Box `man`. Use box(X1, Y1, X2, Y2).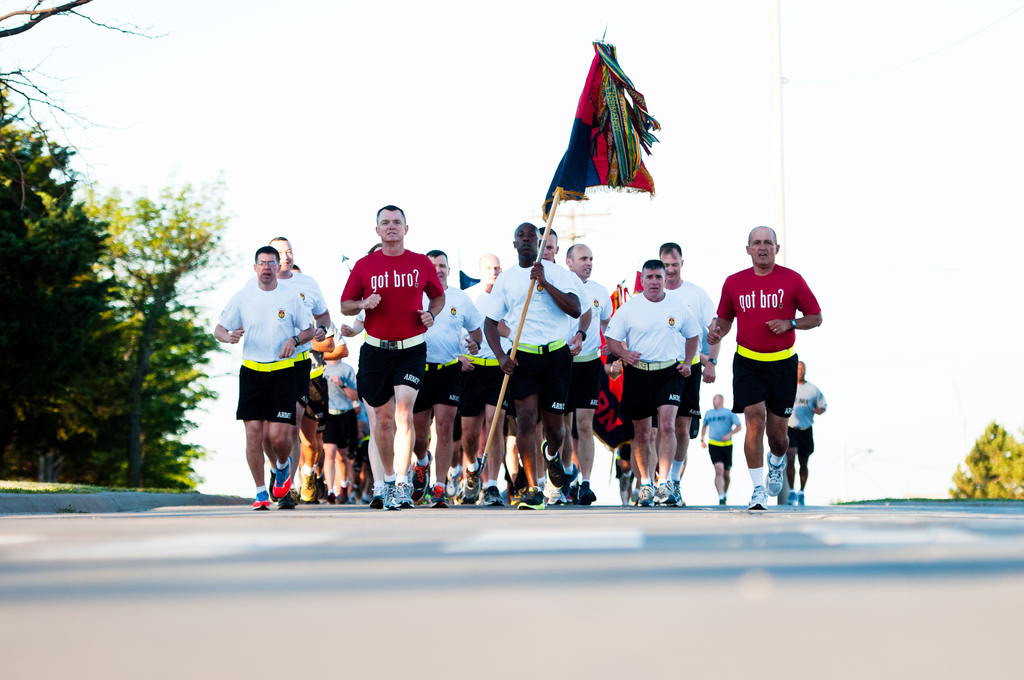
box(538, 224, 560, 505).
